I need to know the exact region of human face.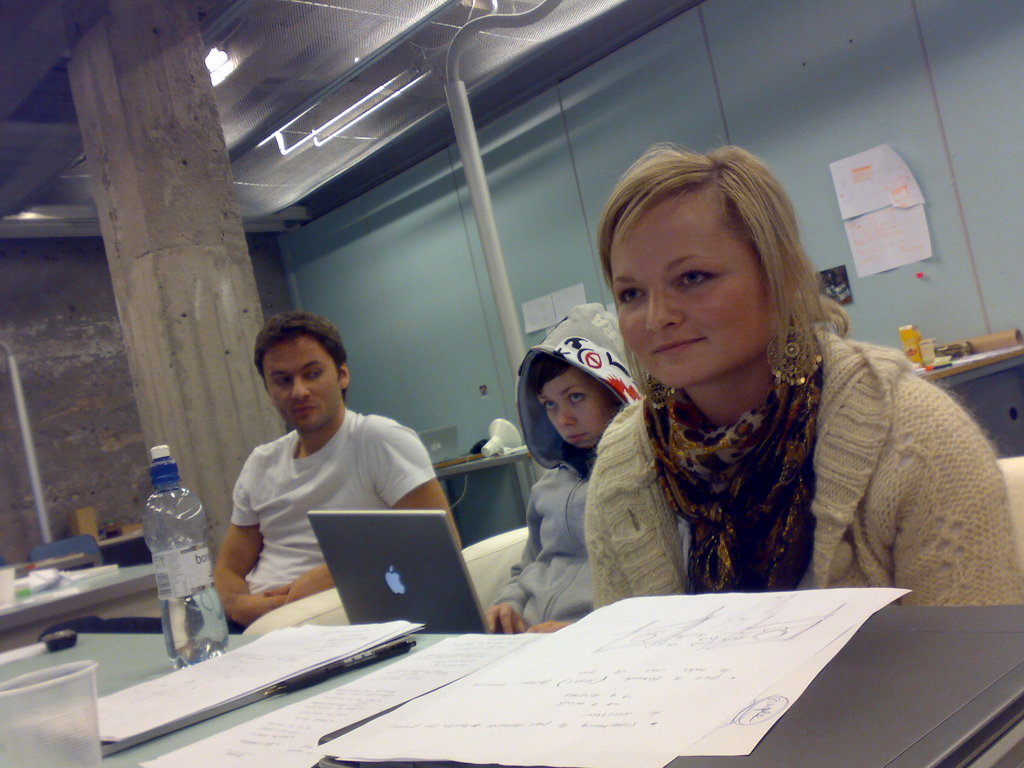
Region: 612,198,769,389.
